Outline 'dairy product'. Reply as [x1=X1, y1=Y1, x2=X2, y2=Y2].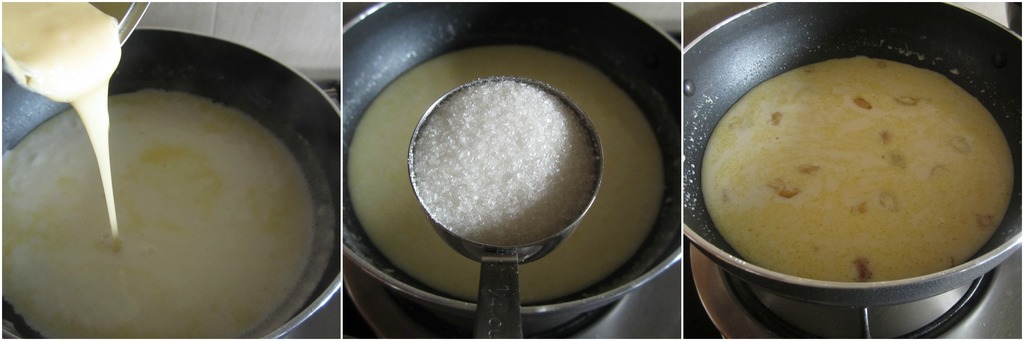
[x1=709, y1=45, x2=1023, y2=283].
